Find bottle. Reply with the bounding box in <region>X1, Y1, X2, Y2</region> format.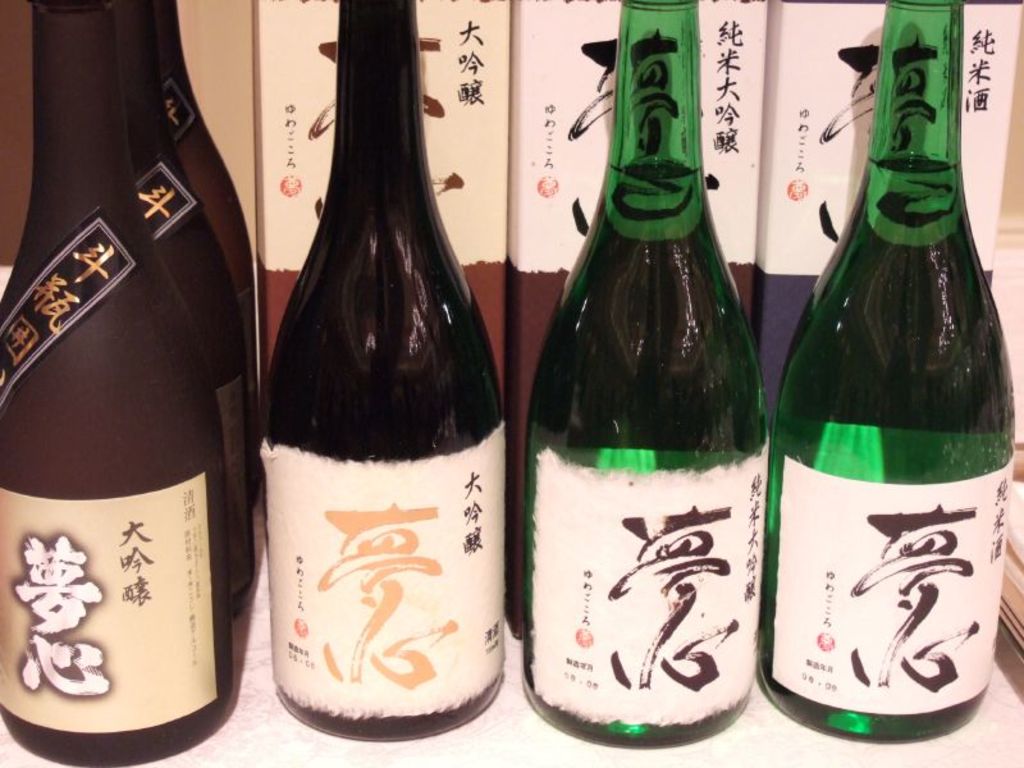
<region>122, 0, 270, 370</region>.
